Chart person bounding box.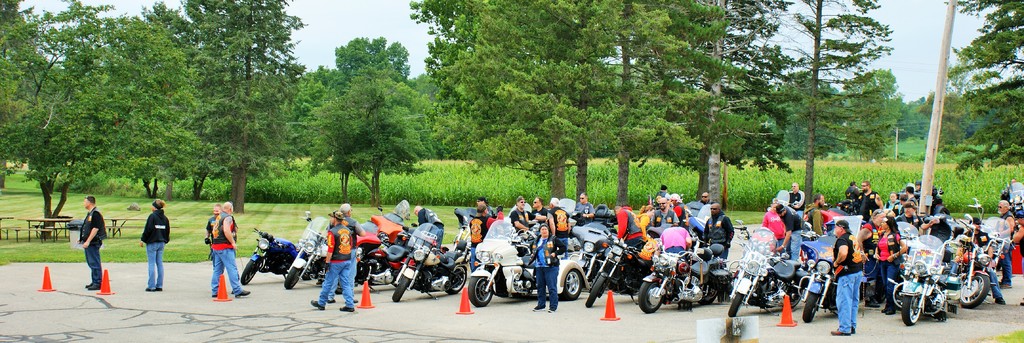
Charted: [995, 198, 1015, 291].
